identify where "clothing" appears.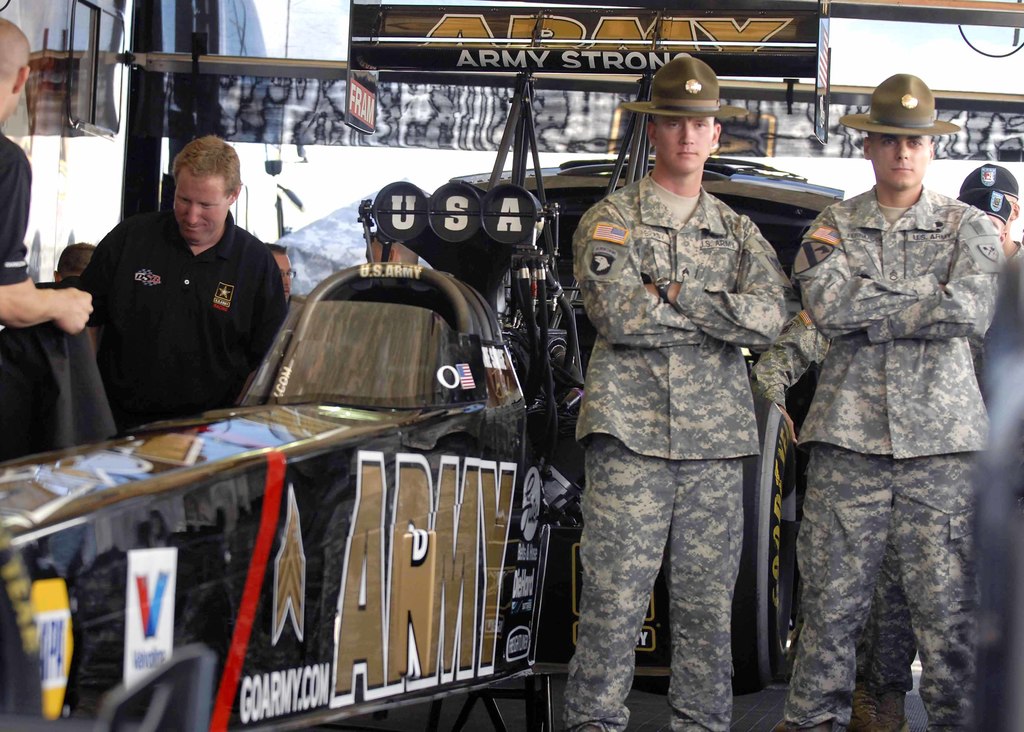
Appears at crop(84, 190, 293, 428).
